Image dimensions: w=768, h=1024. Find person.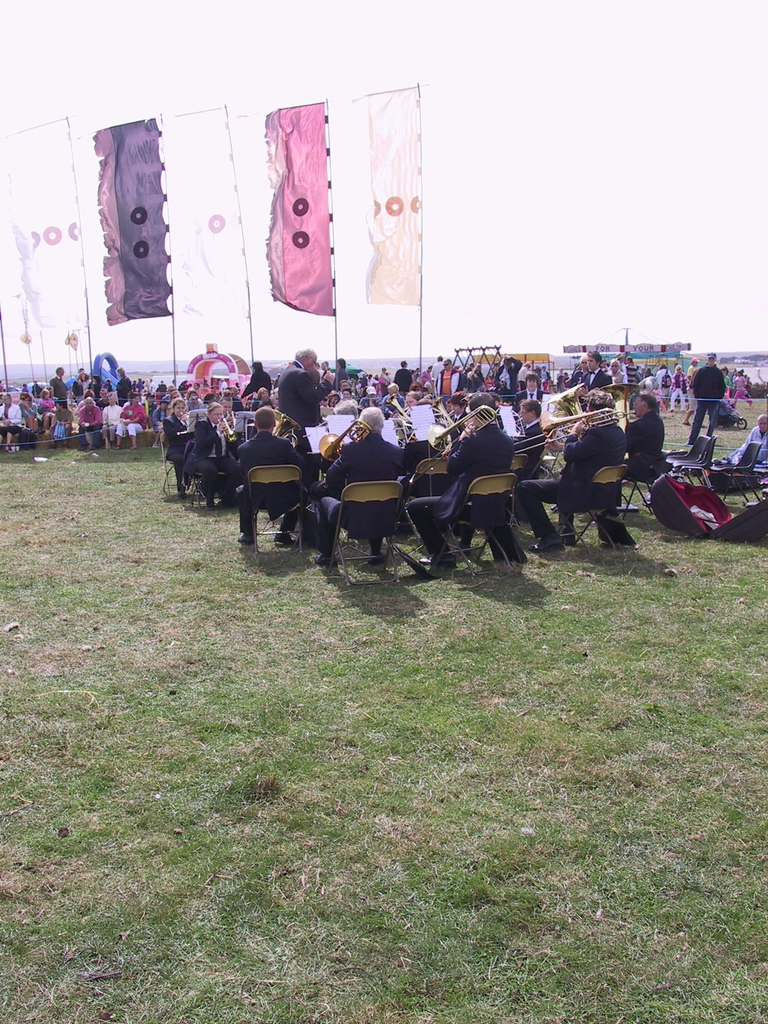
rect(38, 387, 55, 415).
